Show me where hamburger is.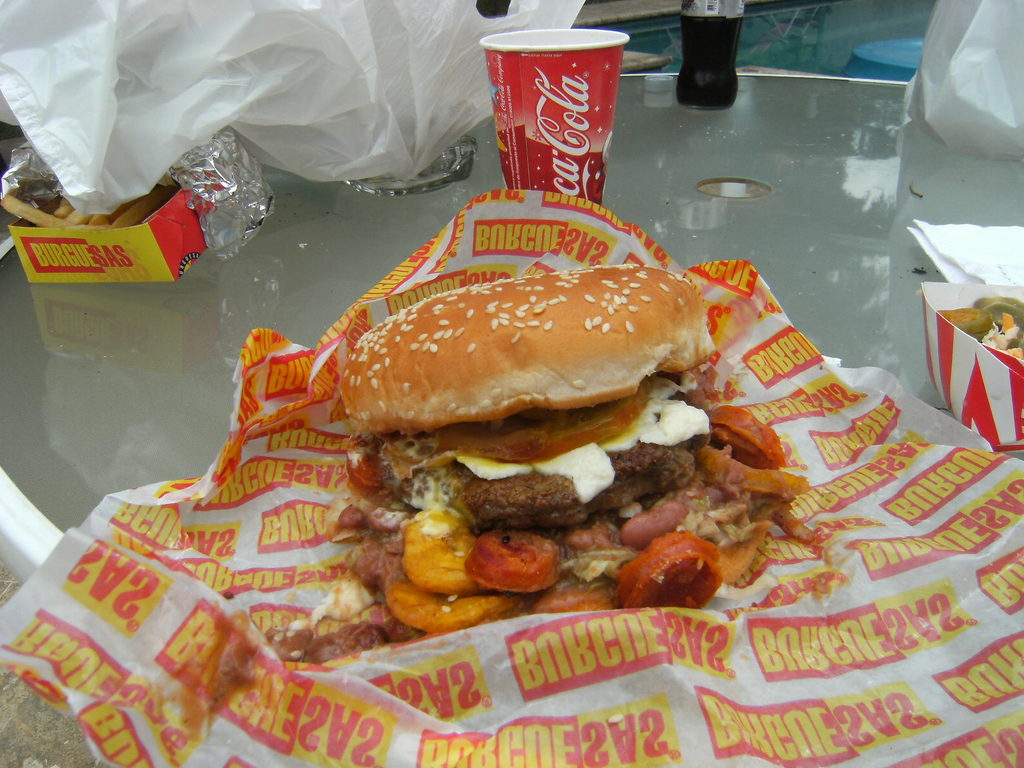
hamburger is at <region>333, 261, 814, 653</region>.
